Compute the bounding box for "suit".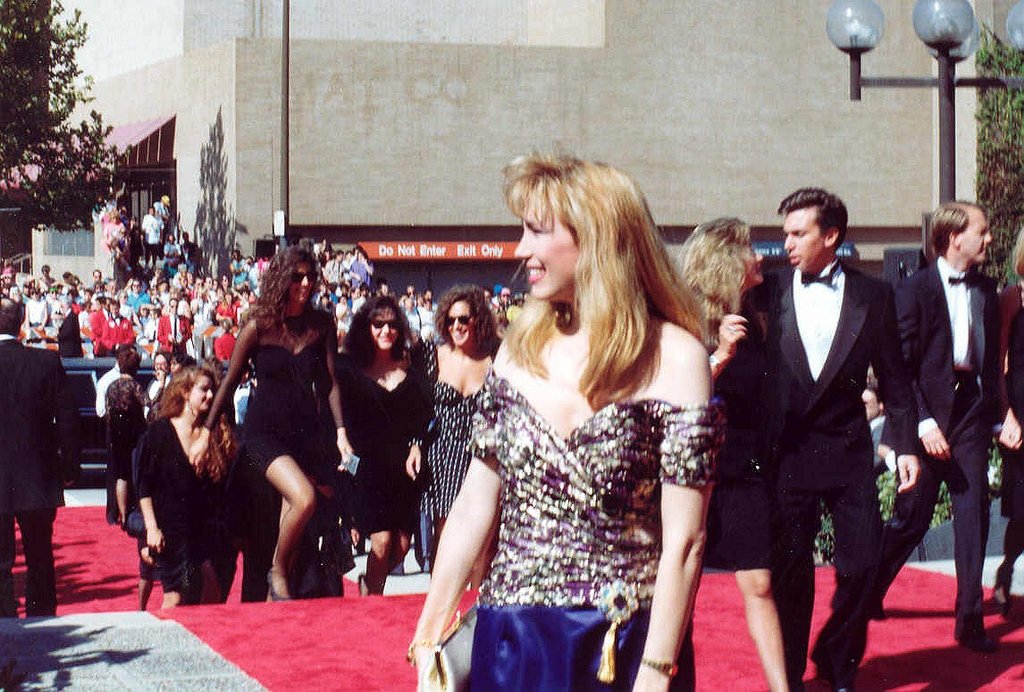
box=[88, 307, 105, 356].
